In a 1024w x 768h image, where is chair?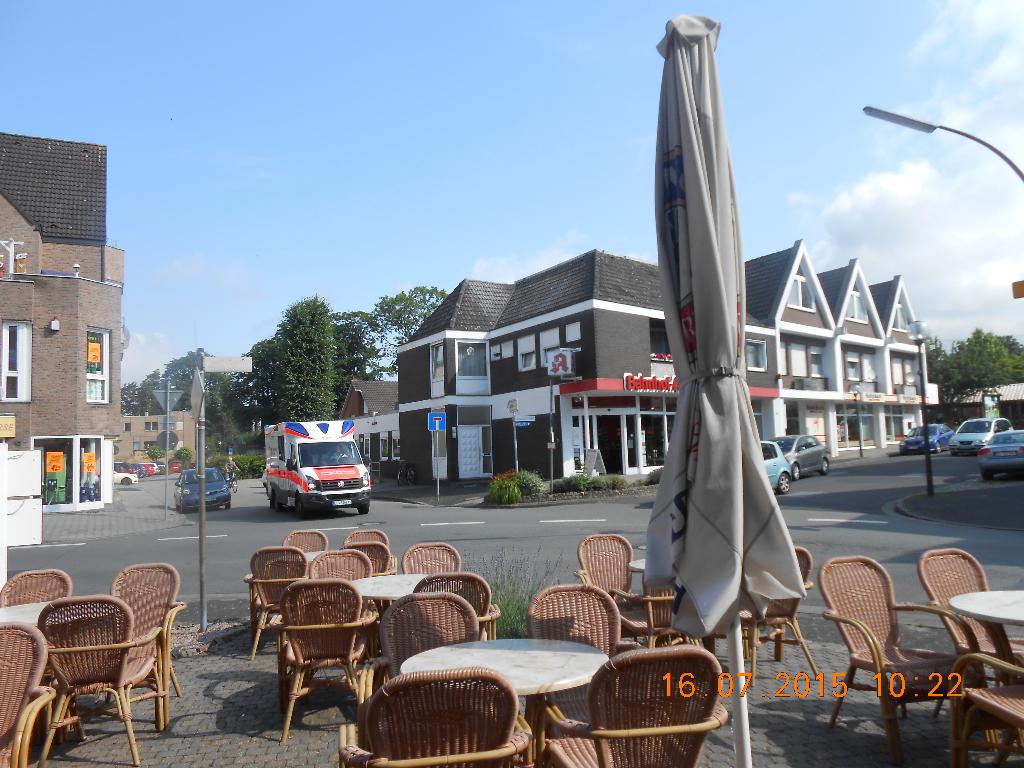
bbox=[739, 540, 817, 686].
